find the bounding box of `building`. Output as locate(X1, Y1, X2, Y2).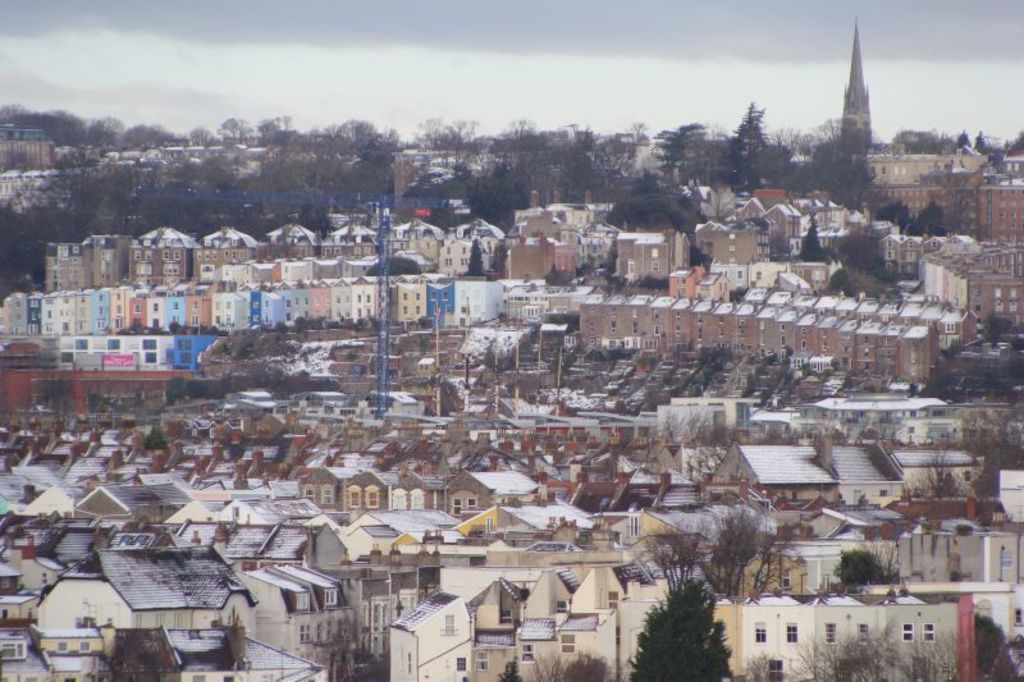
locate(47, 223, 493, 287).
